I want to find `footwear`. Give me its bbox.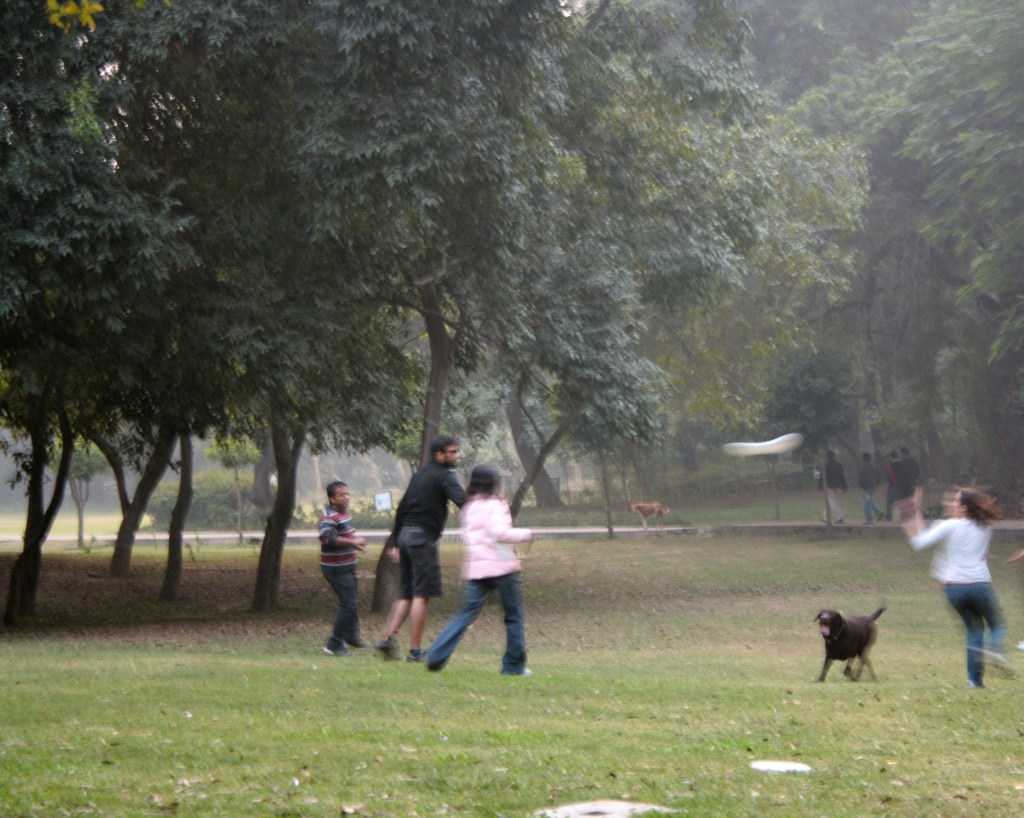
{"x1": 403, "y1": 645, "x2": 424, "y2": 662}.
